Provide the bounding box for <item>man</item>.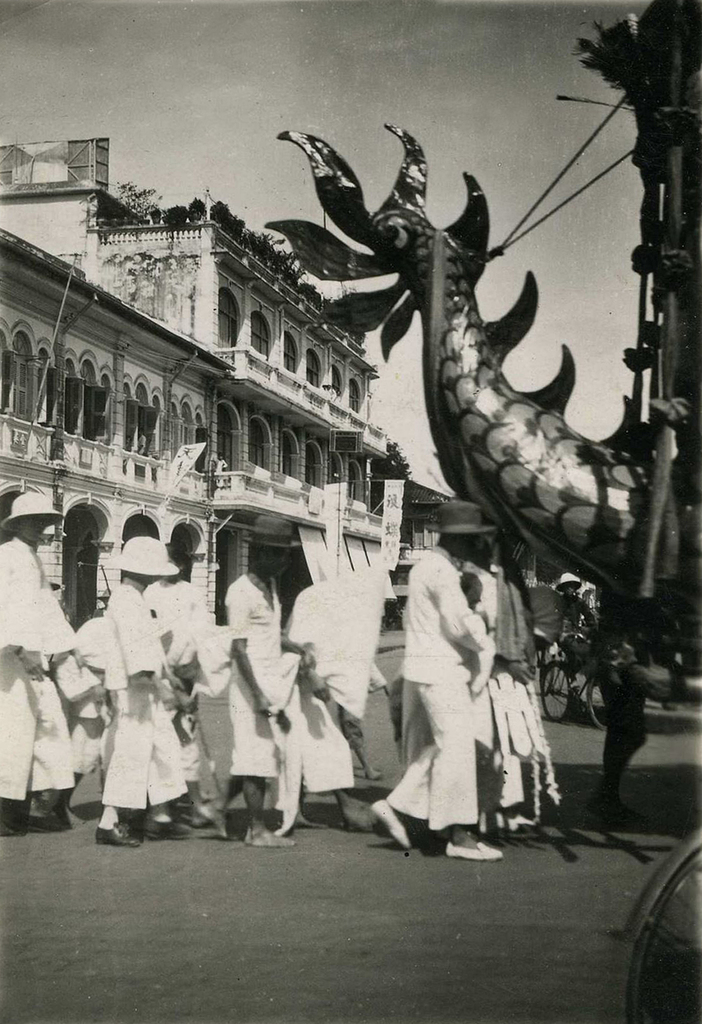
pyautogui.locateOnScreen(550, 568, 605, 675).
